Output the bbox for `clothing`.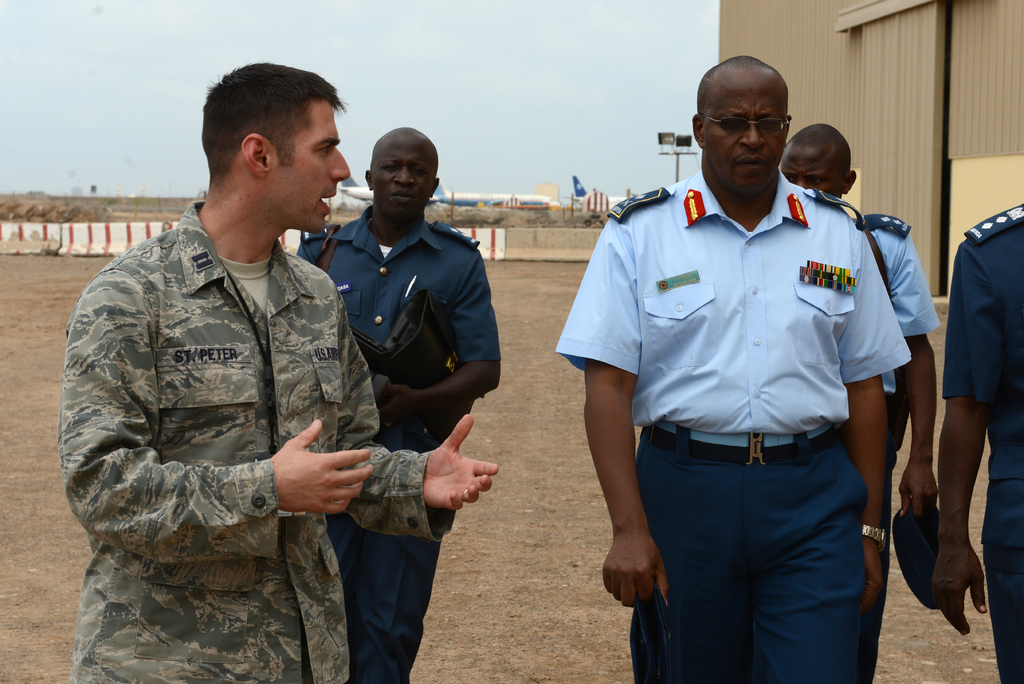
box=[297, 202, 503, 683].
